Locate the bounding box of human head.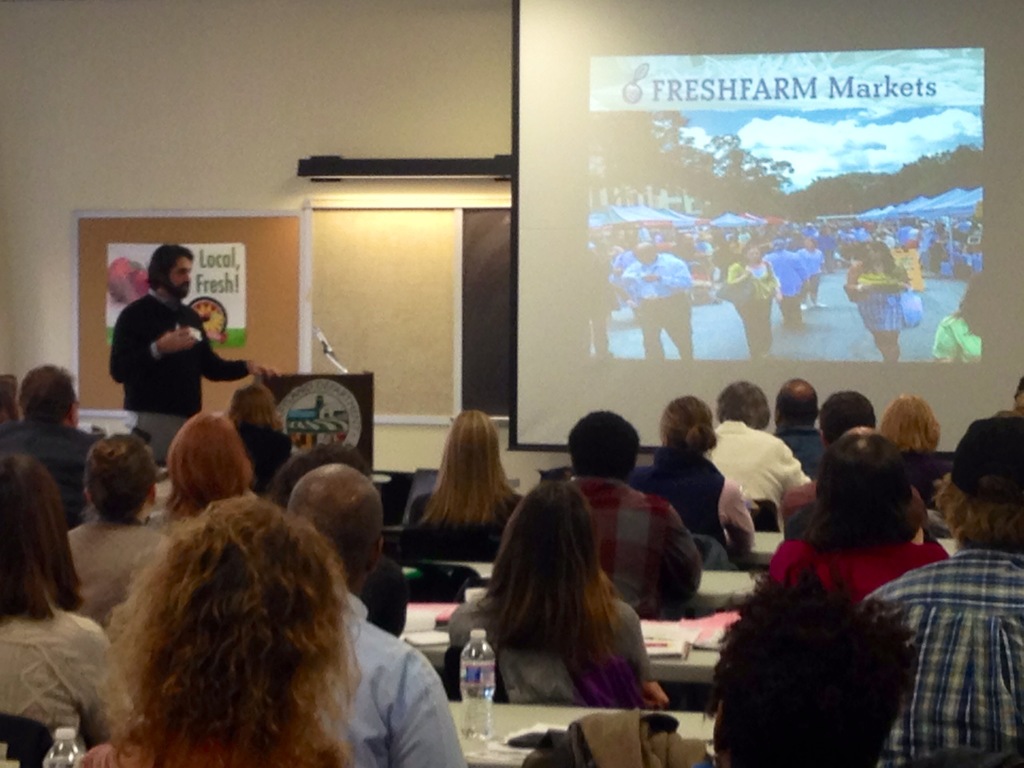
Bounding box: 816/434/910/543.
